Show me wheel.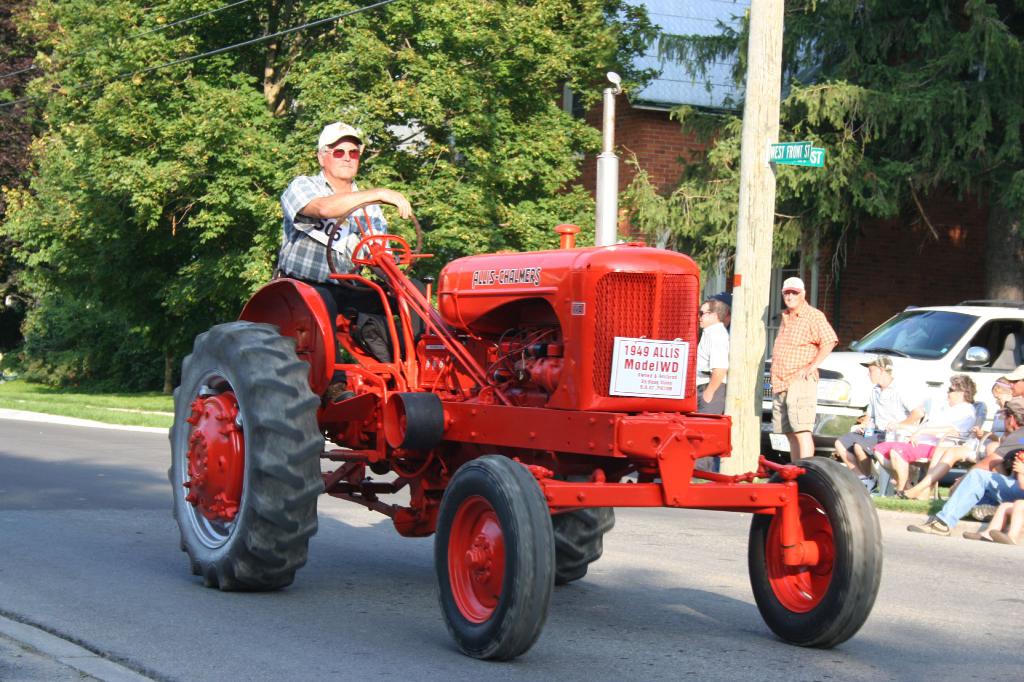
wheel is here: rect(740, 452, 885, 650).
